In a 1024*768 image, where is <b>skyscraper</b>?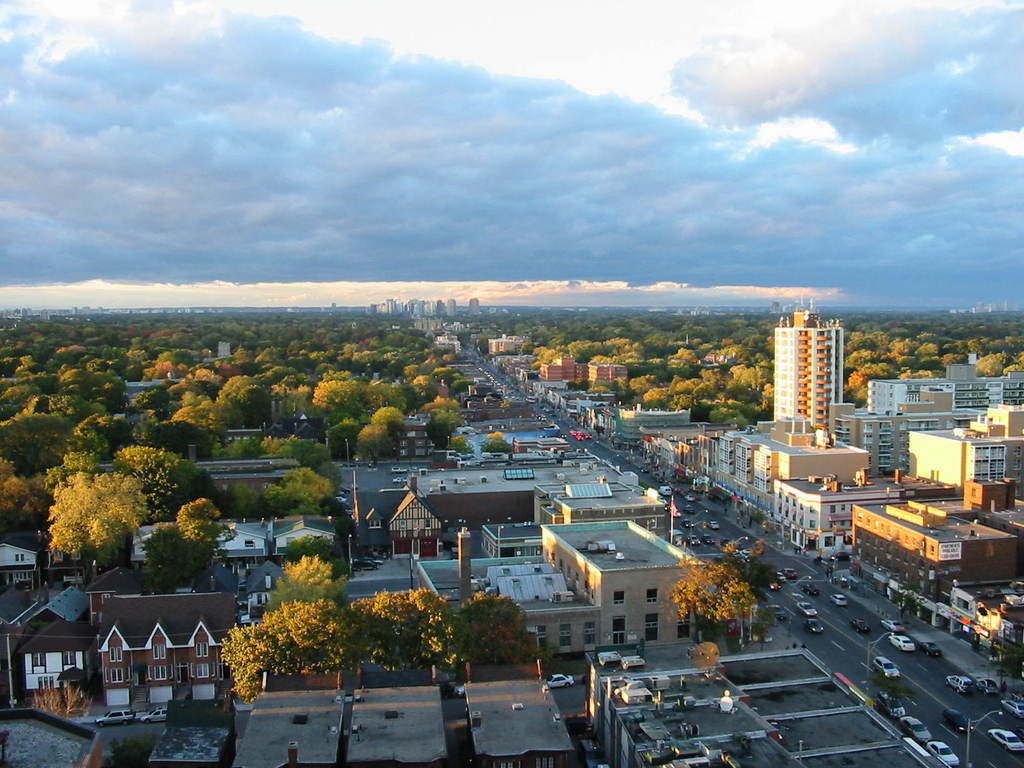
Rect(760, 298, 844, 436).
